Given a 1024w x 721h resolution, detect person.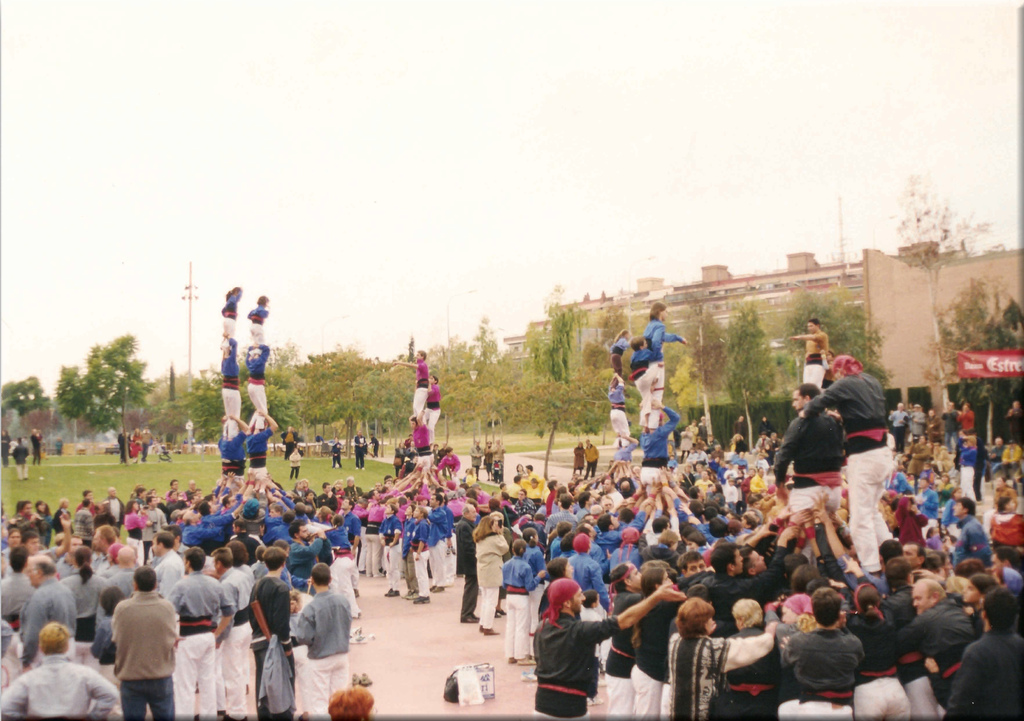
467/436/481/473.
